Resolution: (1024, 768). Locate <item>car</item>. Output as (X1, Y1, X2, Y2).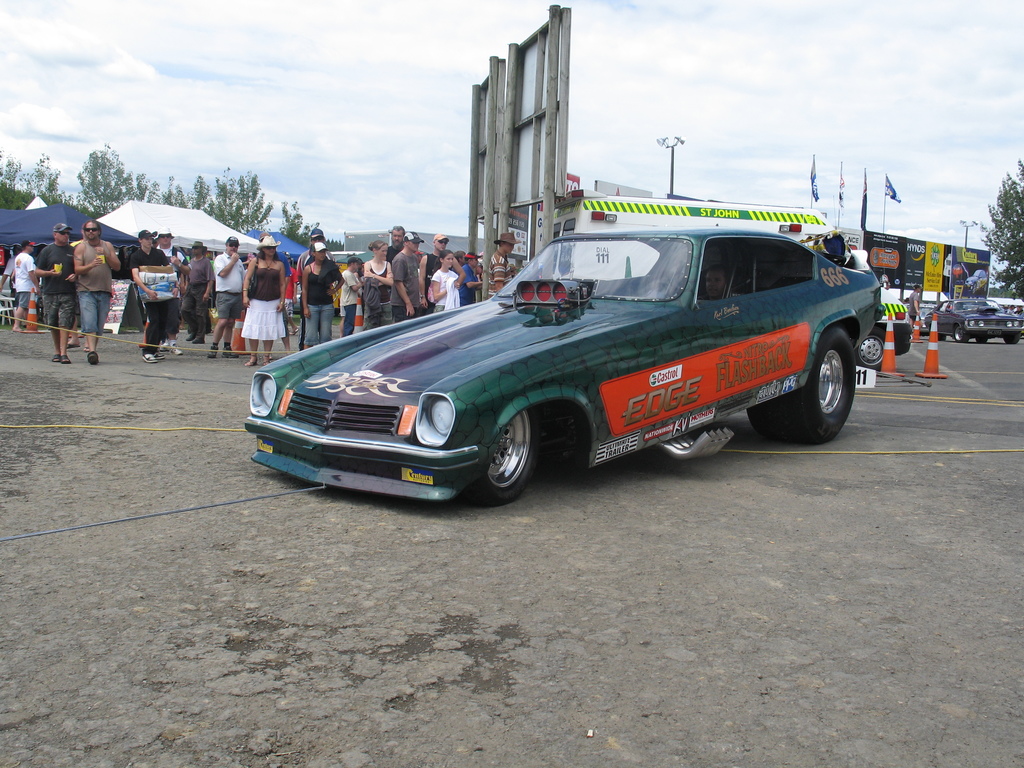
(245, 223, 885, 506).
